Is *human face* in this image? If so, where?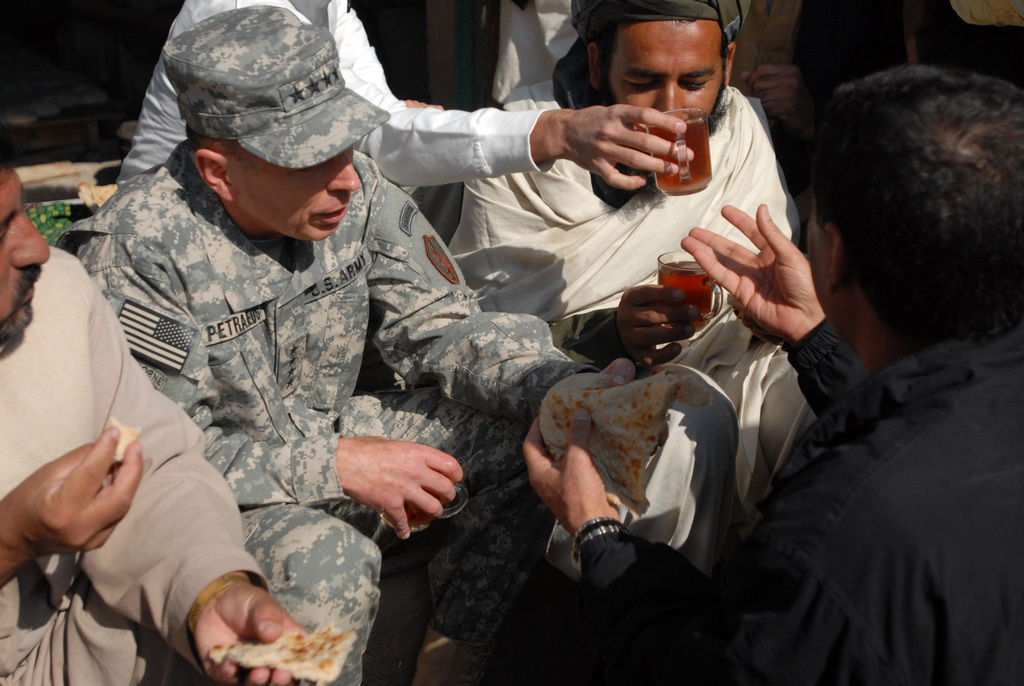
Yes, at [left=227, top=152, right=362, bottom=248].
